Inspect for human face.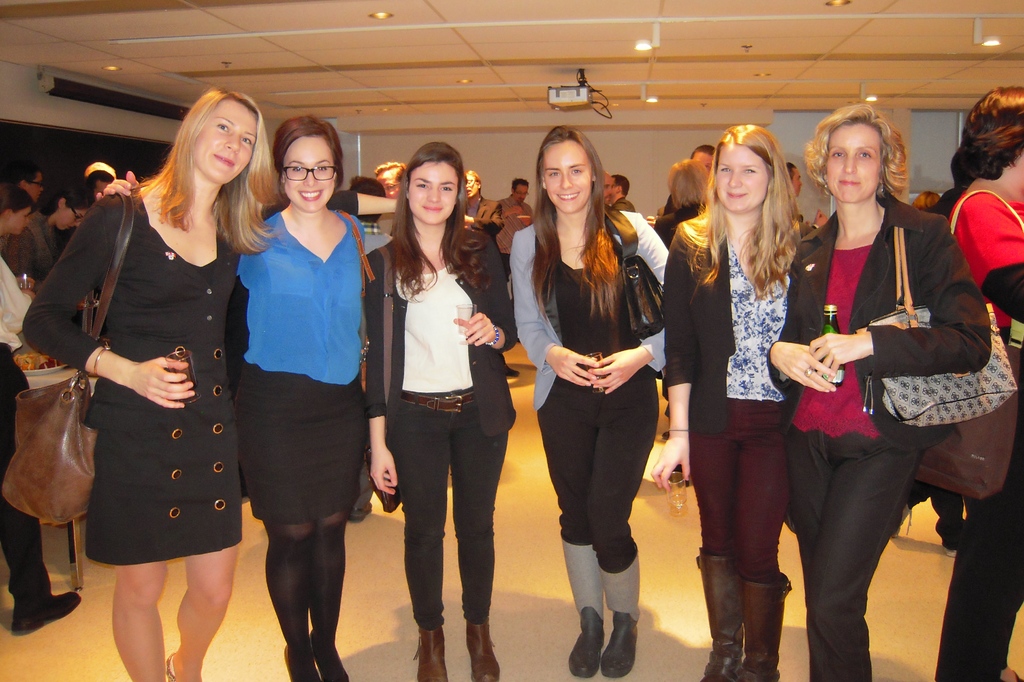
Inspection: x1=694 y1=150 x2=713 y2=173.
